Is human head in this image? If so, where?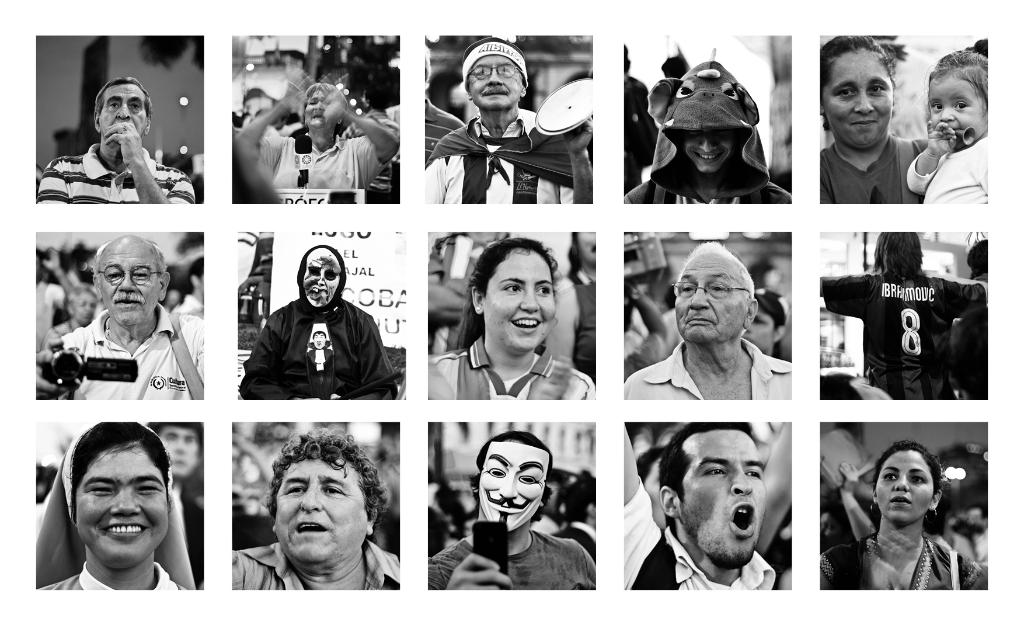
Yes, at 657:423:766:574.
